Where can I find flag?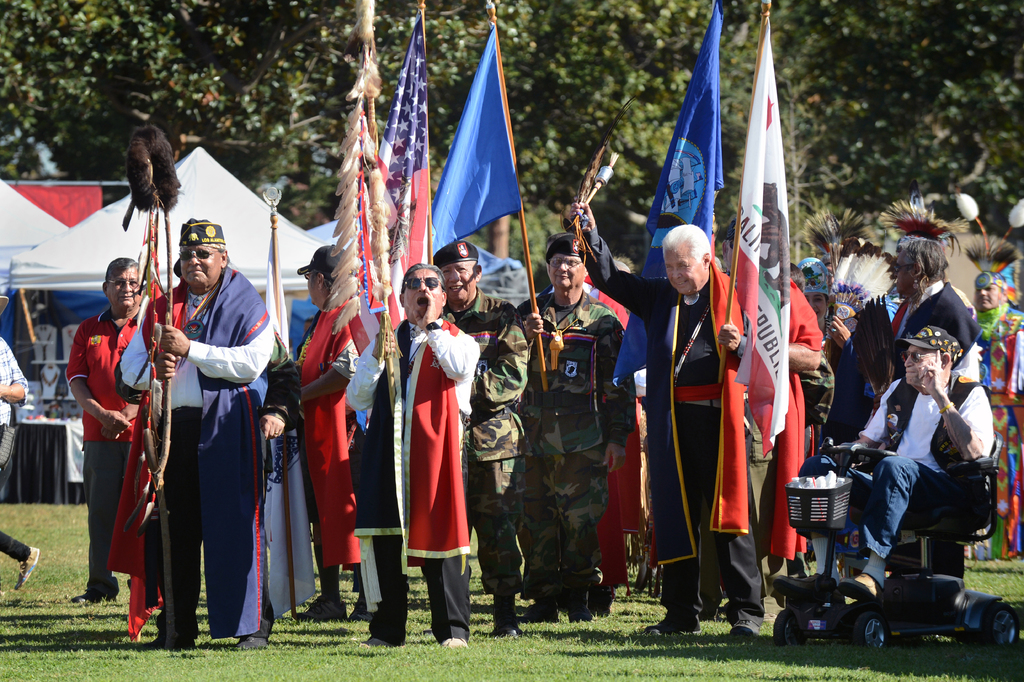
You can find it at rect(611, 0, 731, 386).
